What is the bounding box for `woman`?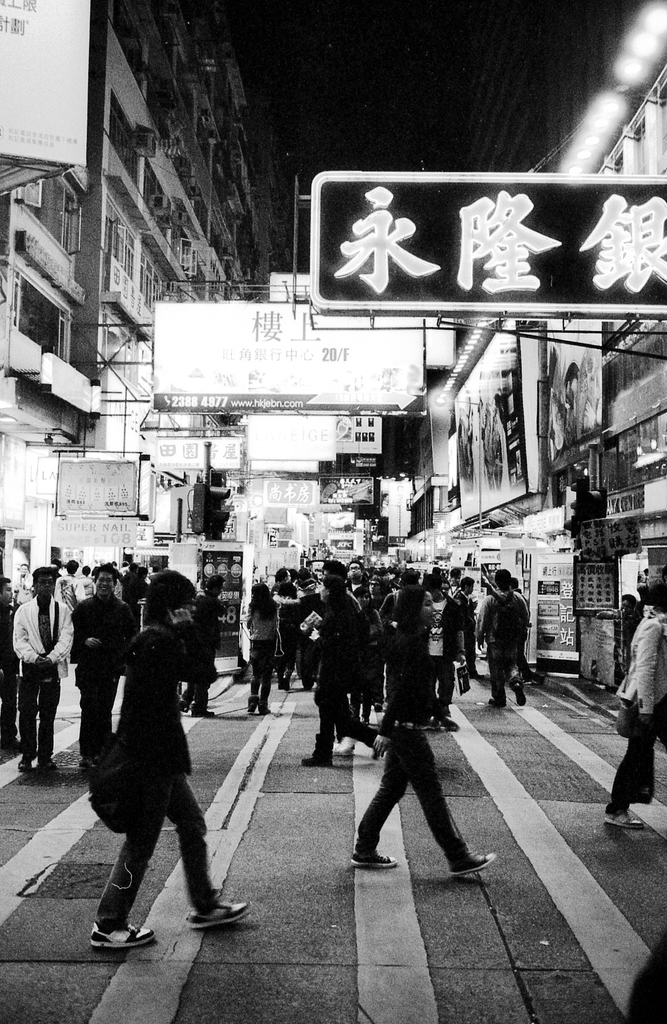
(x1=120, y1=564, x2=150, y2=620).
